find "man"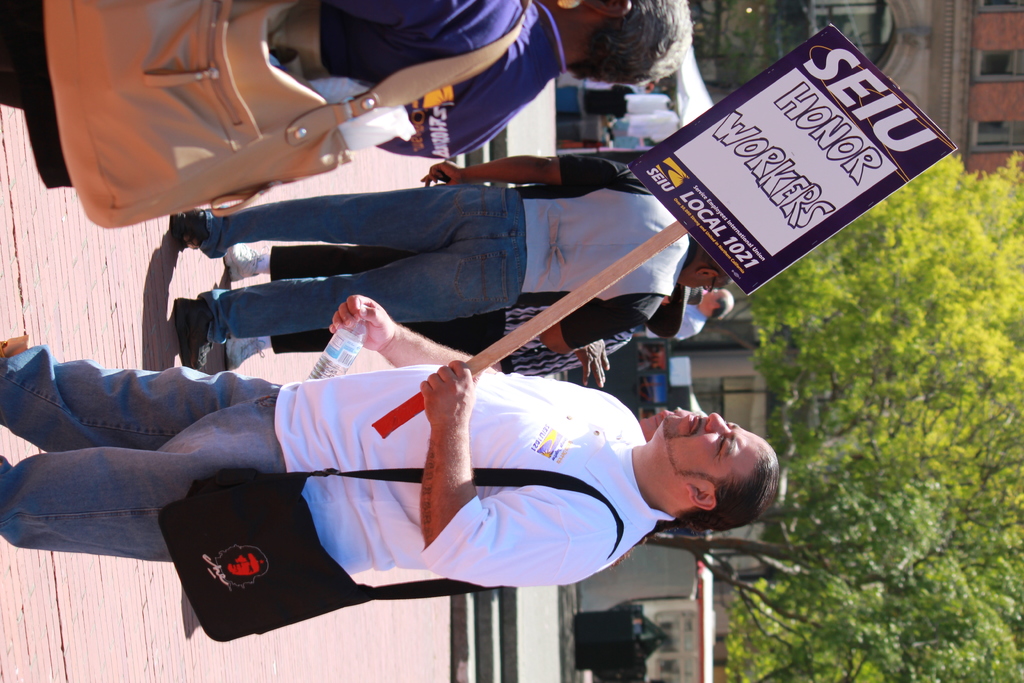
{"x1": 0, "y1": 0, "x2": 692, "y2": 167}
